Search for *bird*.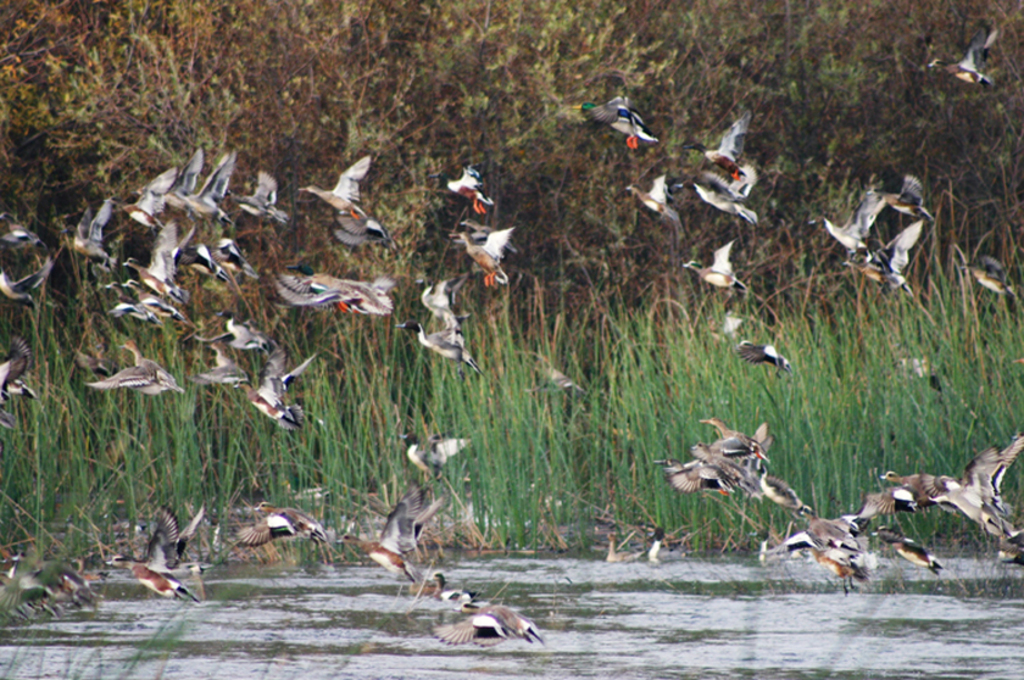
Found at x1=338 y1=475 x2=444 y2=586.
